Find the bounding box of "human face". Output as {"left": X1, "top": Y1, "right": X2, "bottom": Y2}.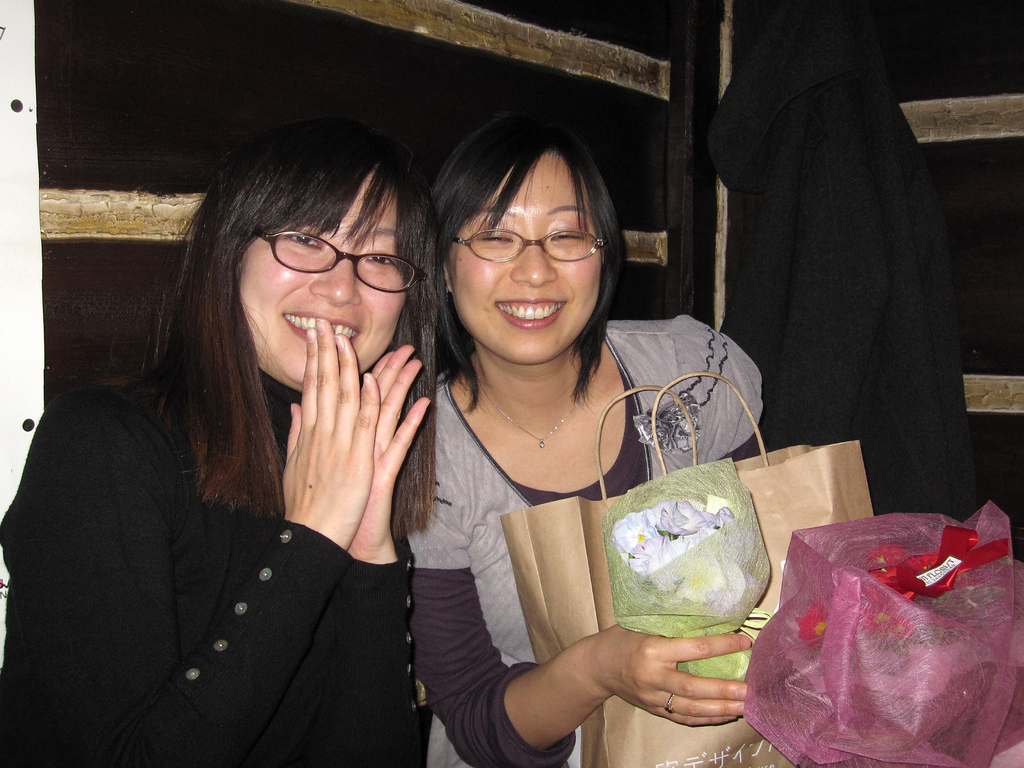
{"left": 239, "top": 170, "right": 408, "bottom": 378}.
